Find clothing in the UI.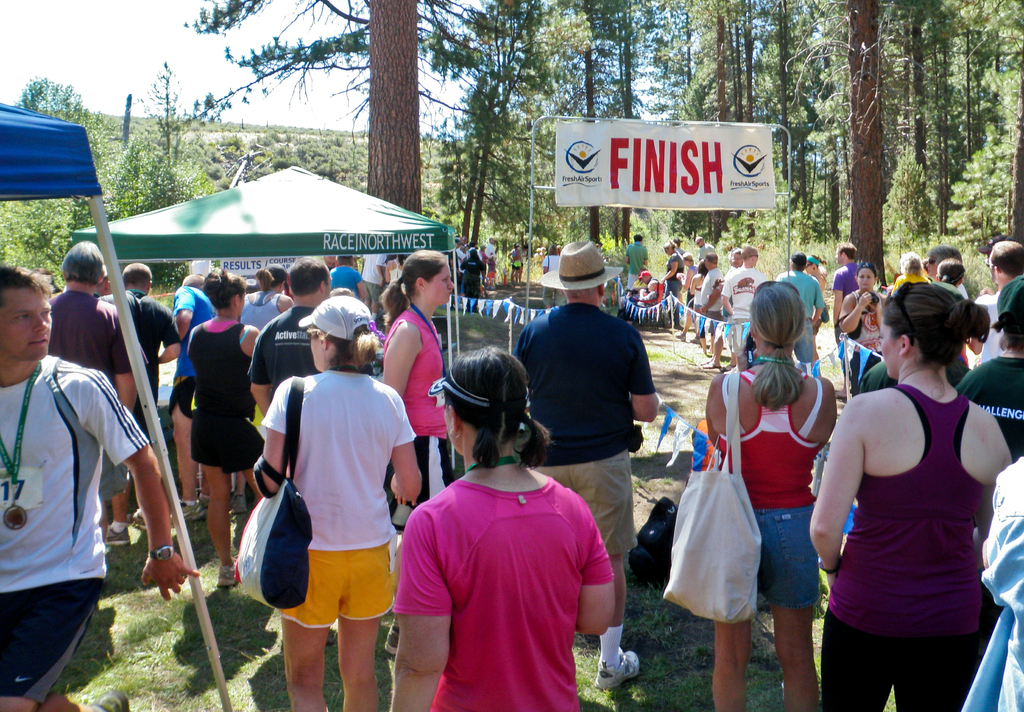
UI element at {"x1": 45, "y1": 290, "x2": 139, "y2": 503}.
